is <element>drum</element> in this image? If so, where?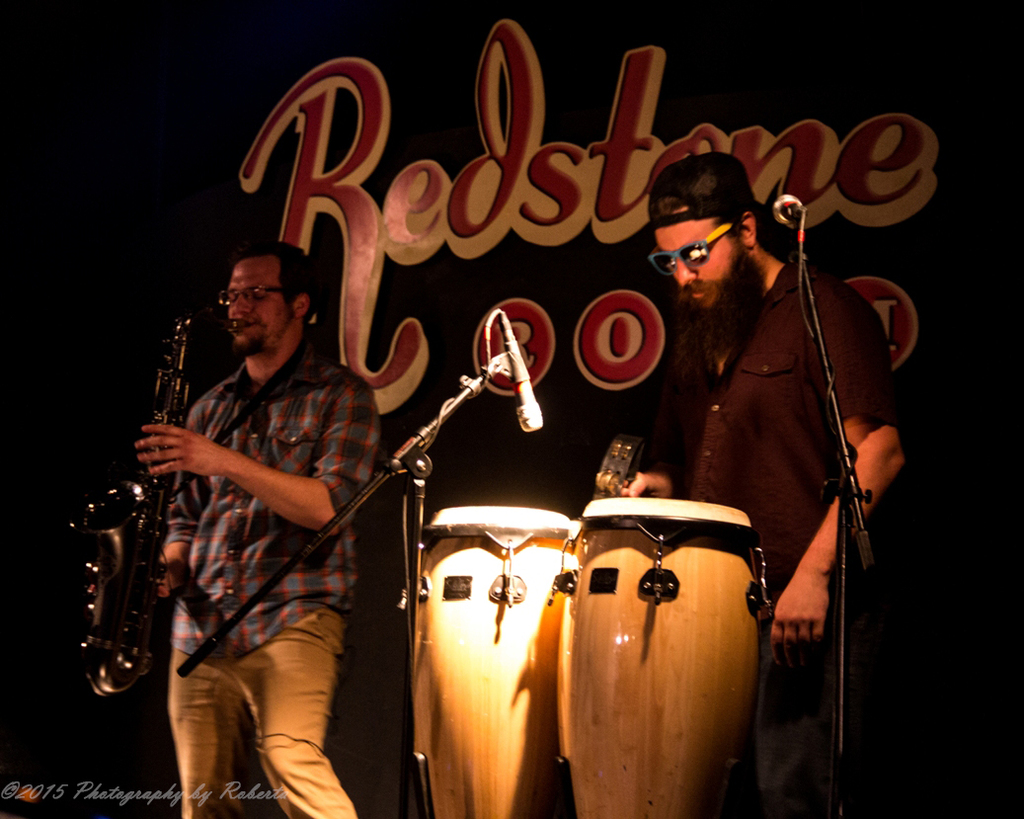
Yes, at Rect(551, 495, 775, 813).
